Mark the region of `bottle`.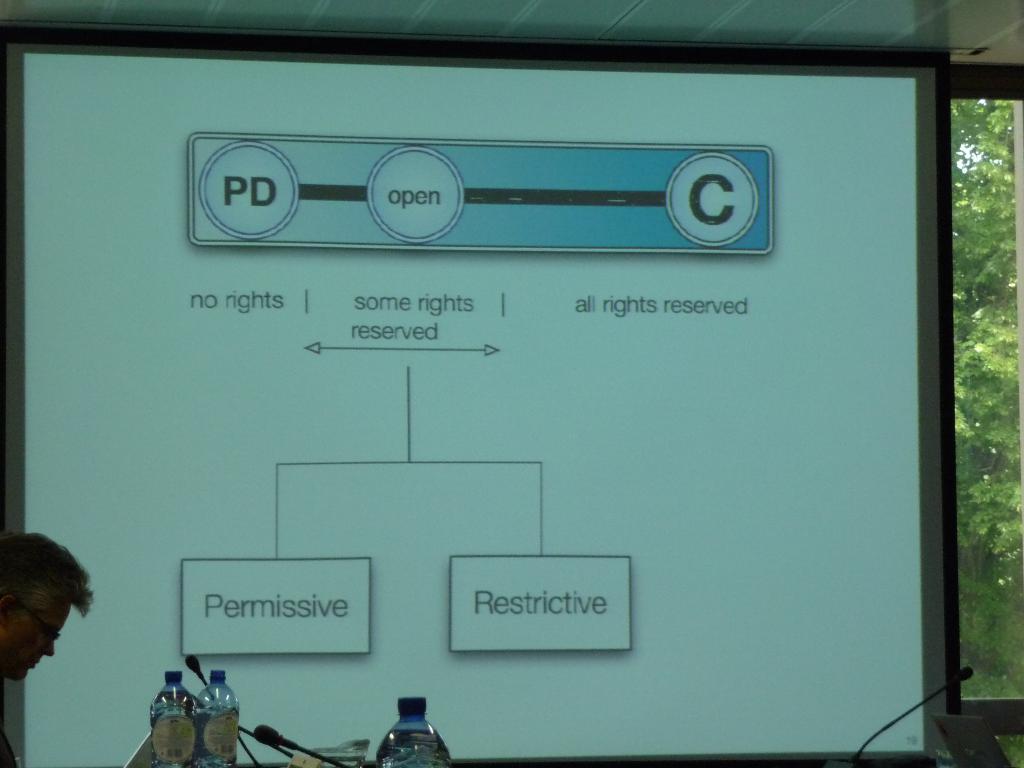
Region: 194 667 239 764.
